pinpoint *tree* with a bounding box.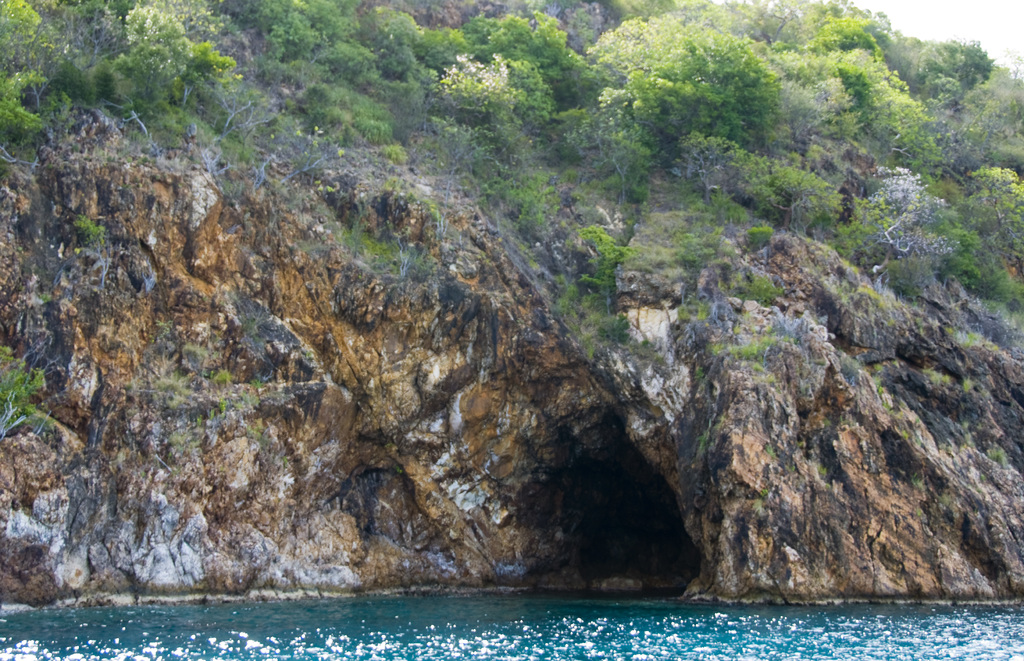
(584,15,782,176).
